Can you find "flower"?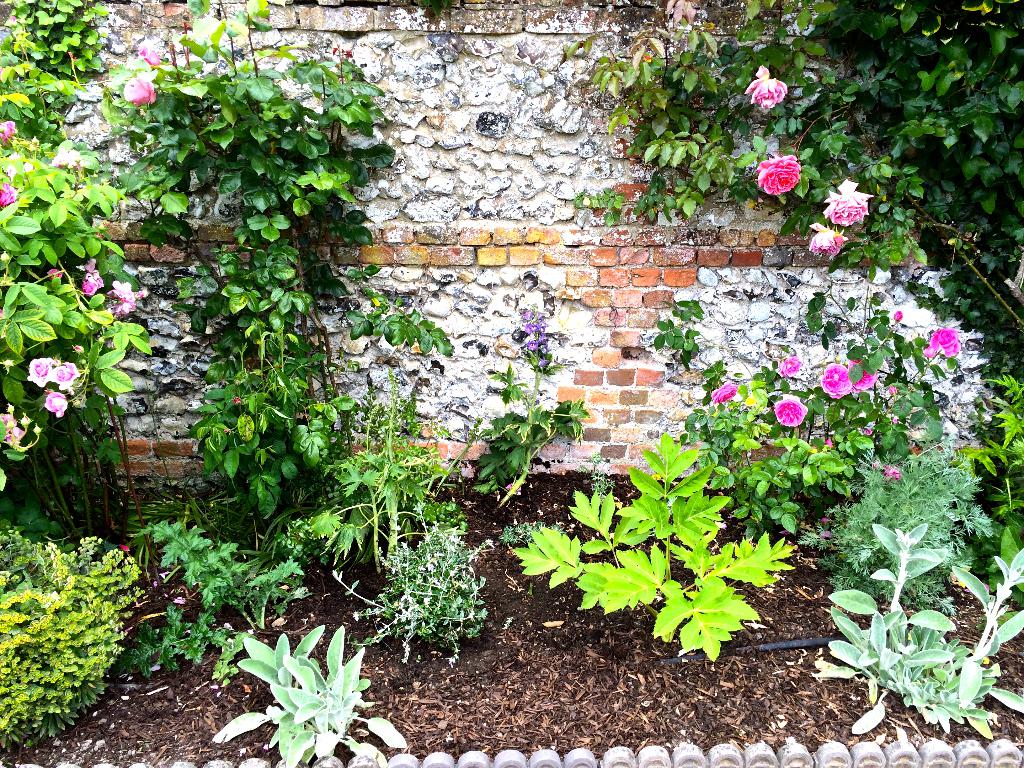
Yes, bounding box: 773/394/808/426.
